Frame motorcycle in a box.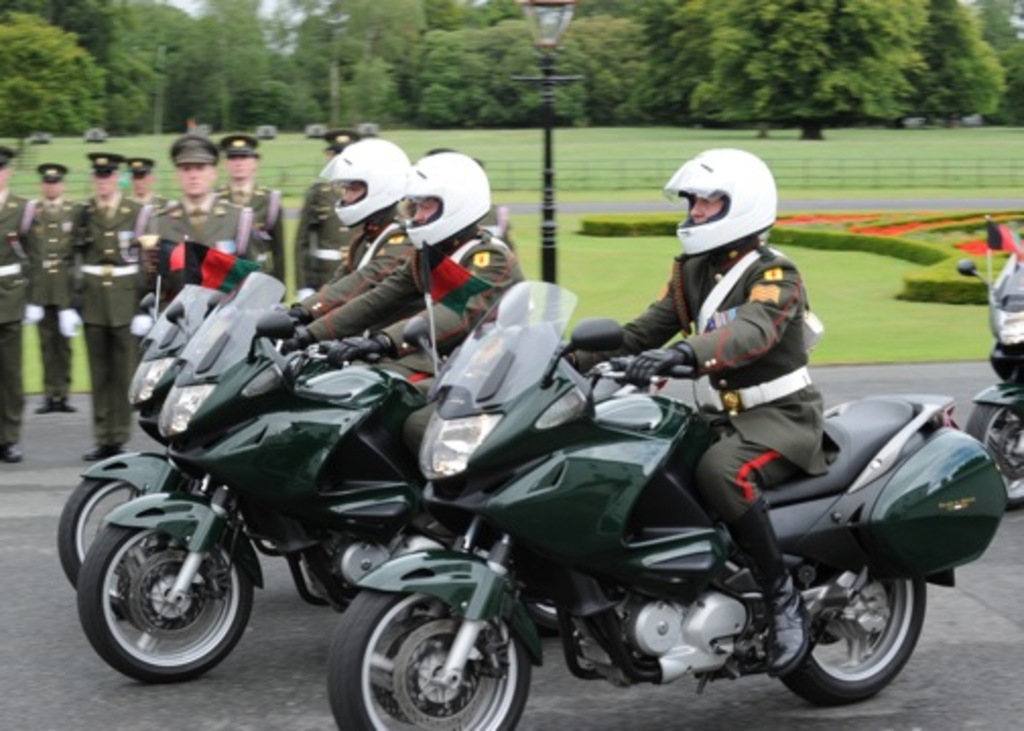
box=[59, 278, 313, 579].
